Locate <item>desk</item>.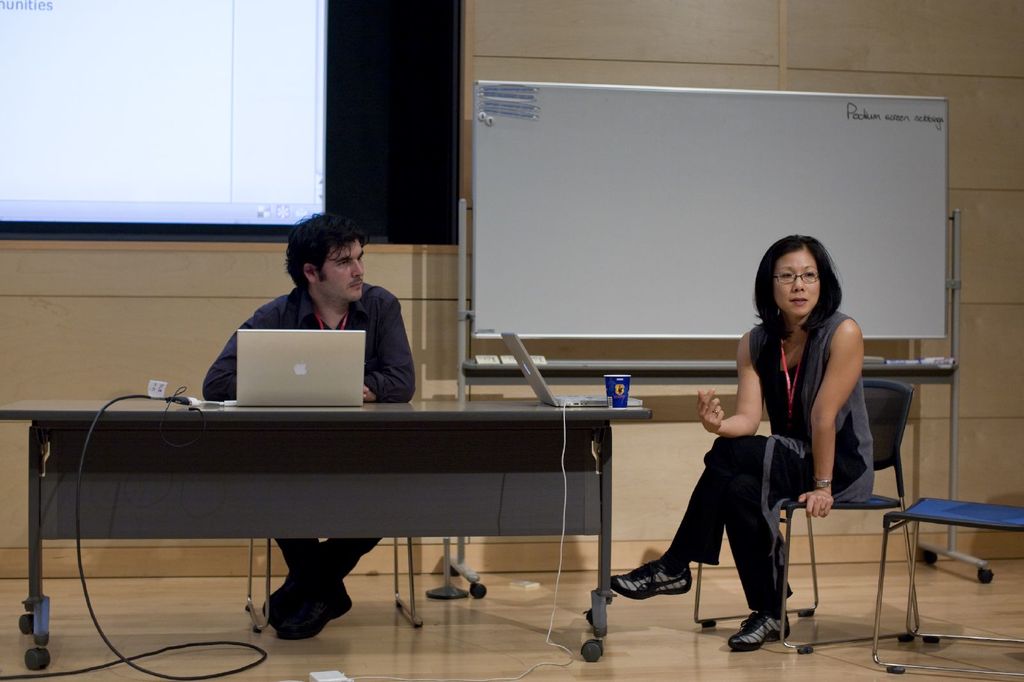
Bounding box: (left=0, top=395, right=655, bottom=679).
